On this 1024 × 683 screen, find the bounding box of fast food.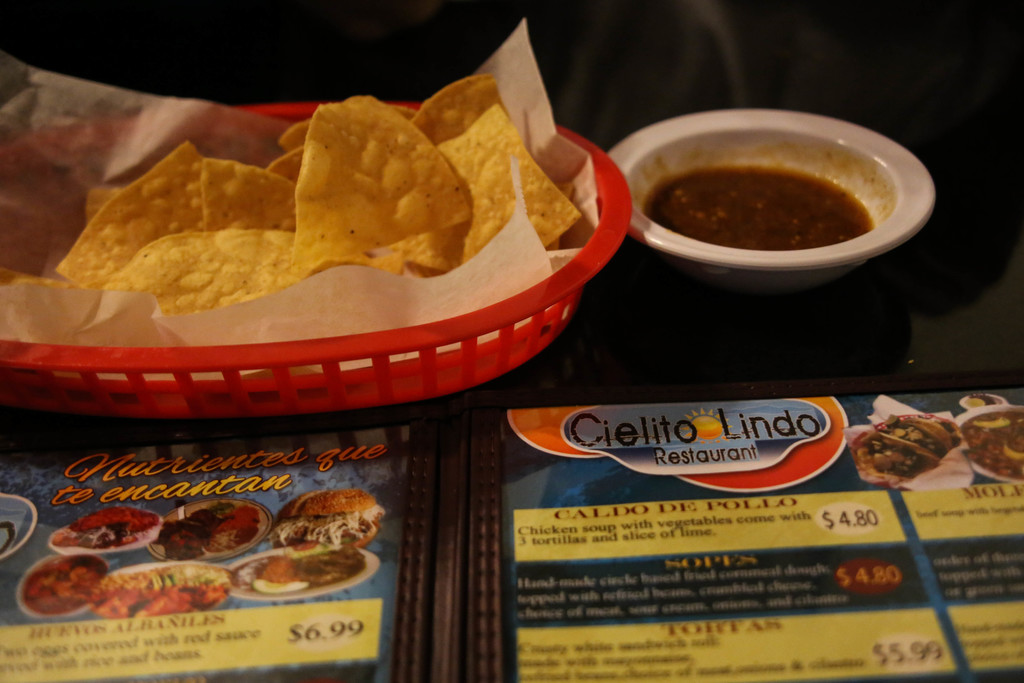
Bounding box: region(89, 555, 234, 620).
